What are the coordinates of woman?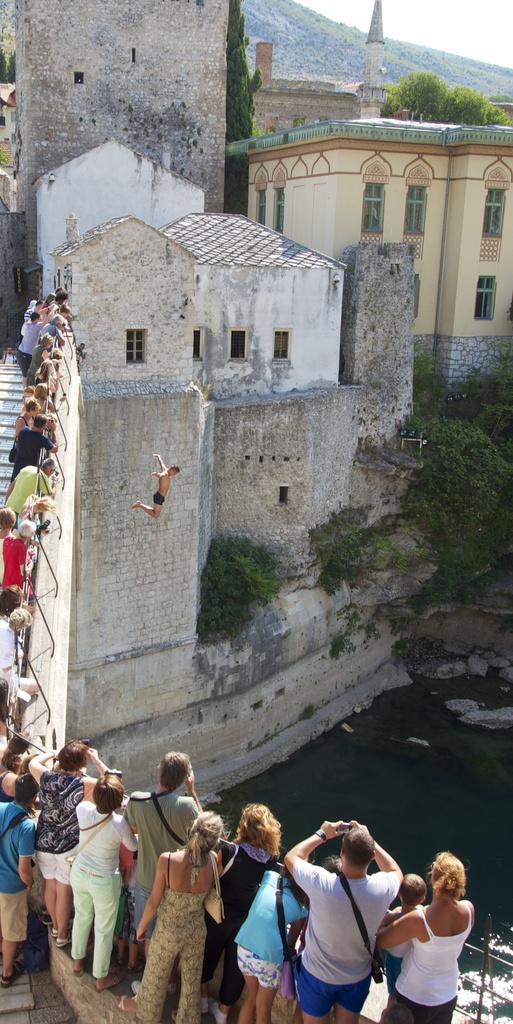
[left=39, top=292, right=55, bottom=307].
